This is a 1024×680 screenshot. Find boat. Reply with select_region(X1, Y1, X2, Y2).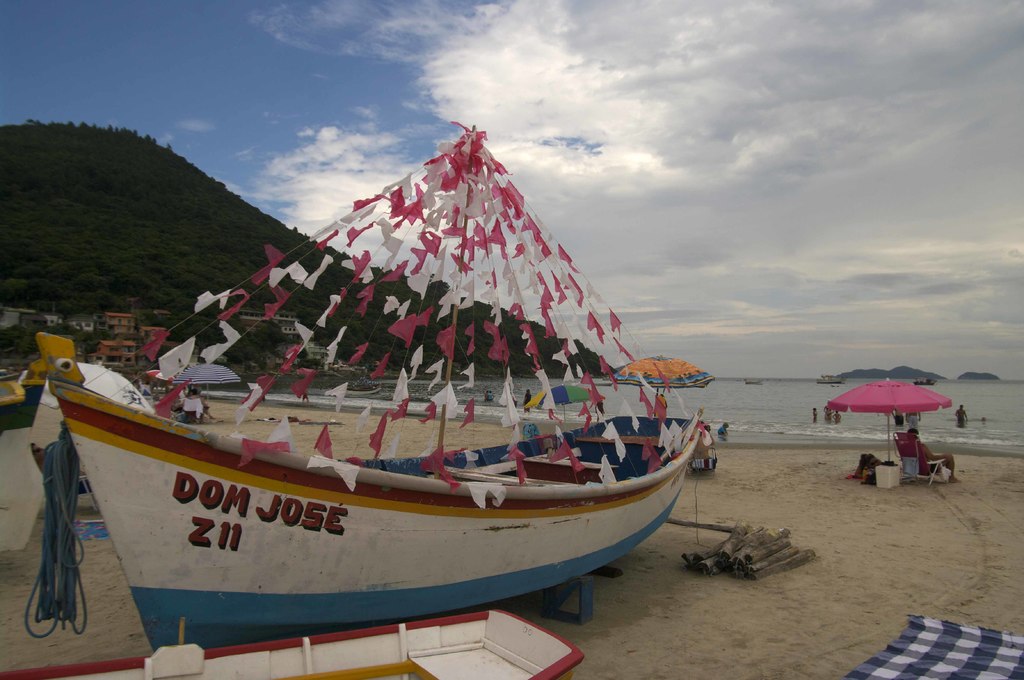
select_region(22, 127, 707, 654).
